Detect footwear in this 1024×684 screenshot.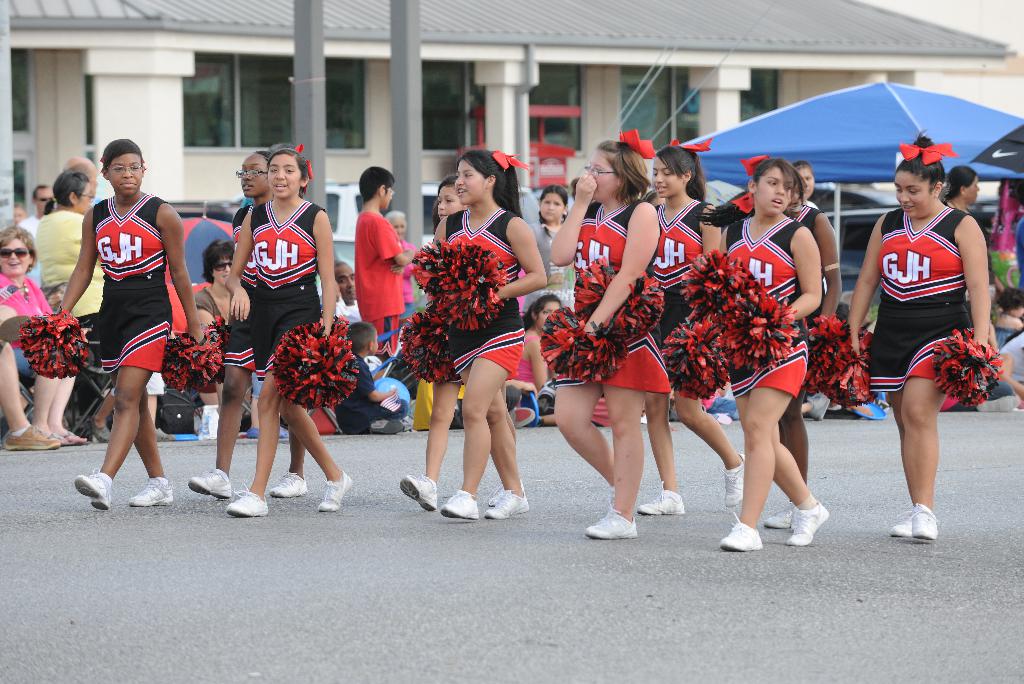
Detection: {"x1": 510, "y1": 410, "x2": 534, "y2": 425}.
